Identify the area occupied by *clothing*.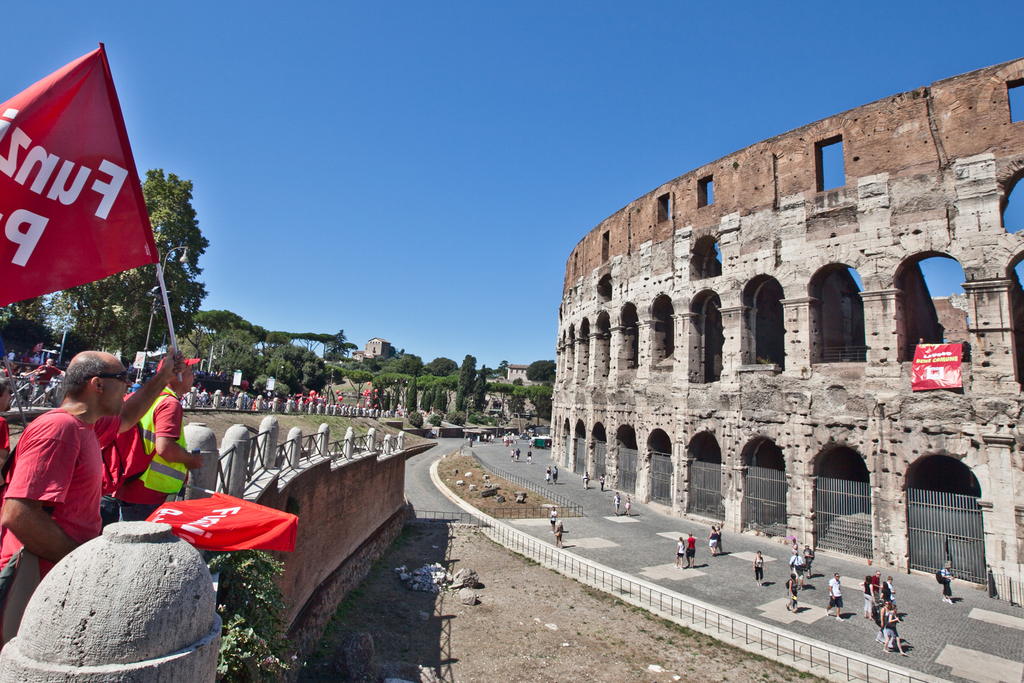
Area: [x1=752, y1=557, x2=761, y2=581].
